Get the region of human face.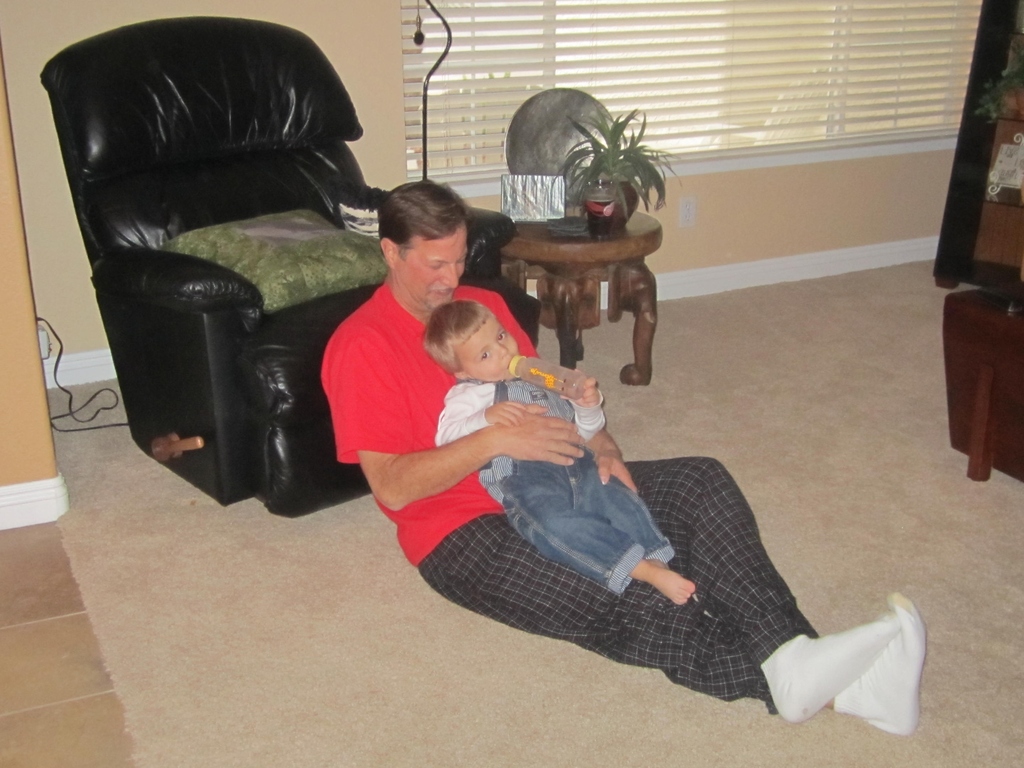
[454,318,520,379].
